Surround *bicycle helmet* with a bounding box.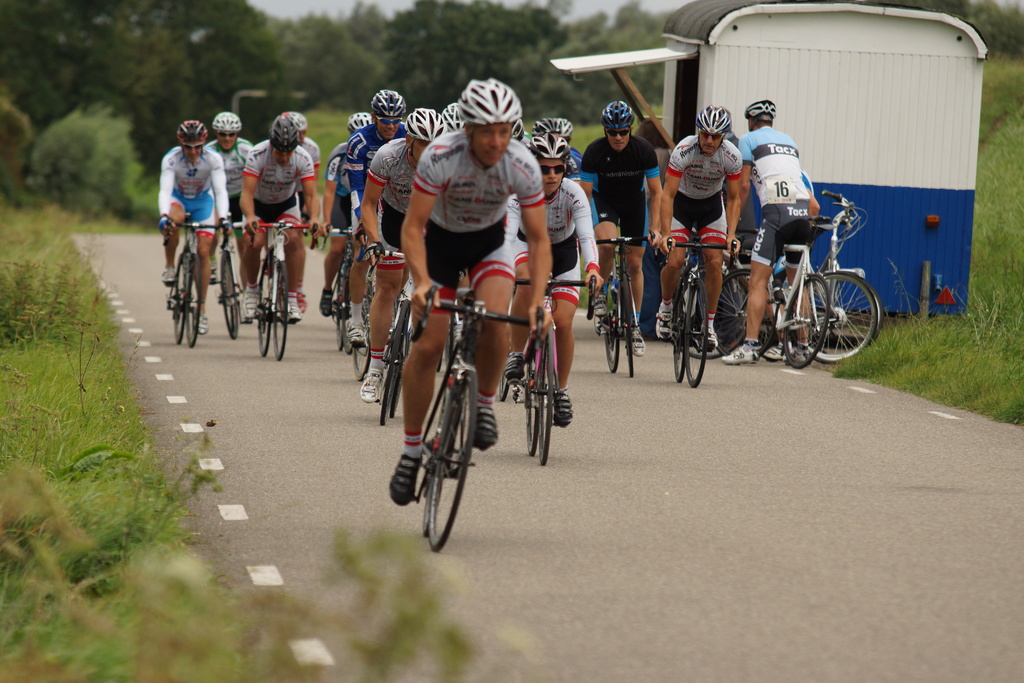
[173, 113, 205, 145].
